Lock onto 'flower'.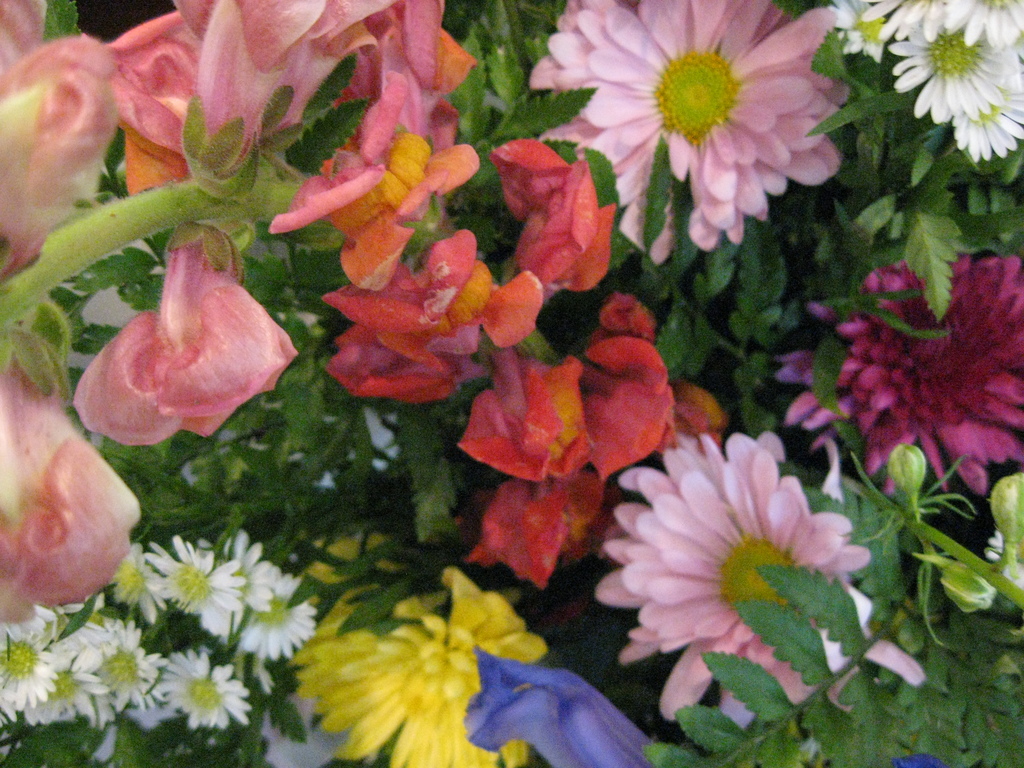
Locked: x1=109, y1=8, x2=197, y2=196.
